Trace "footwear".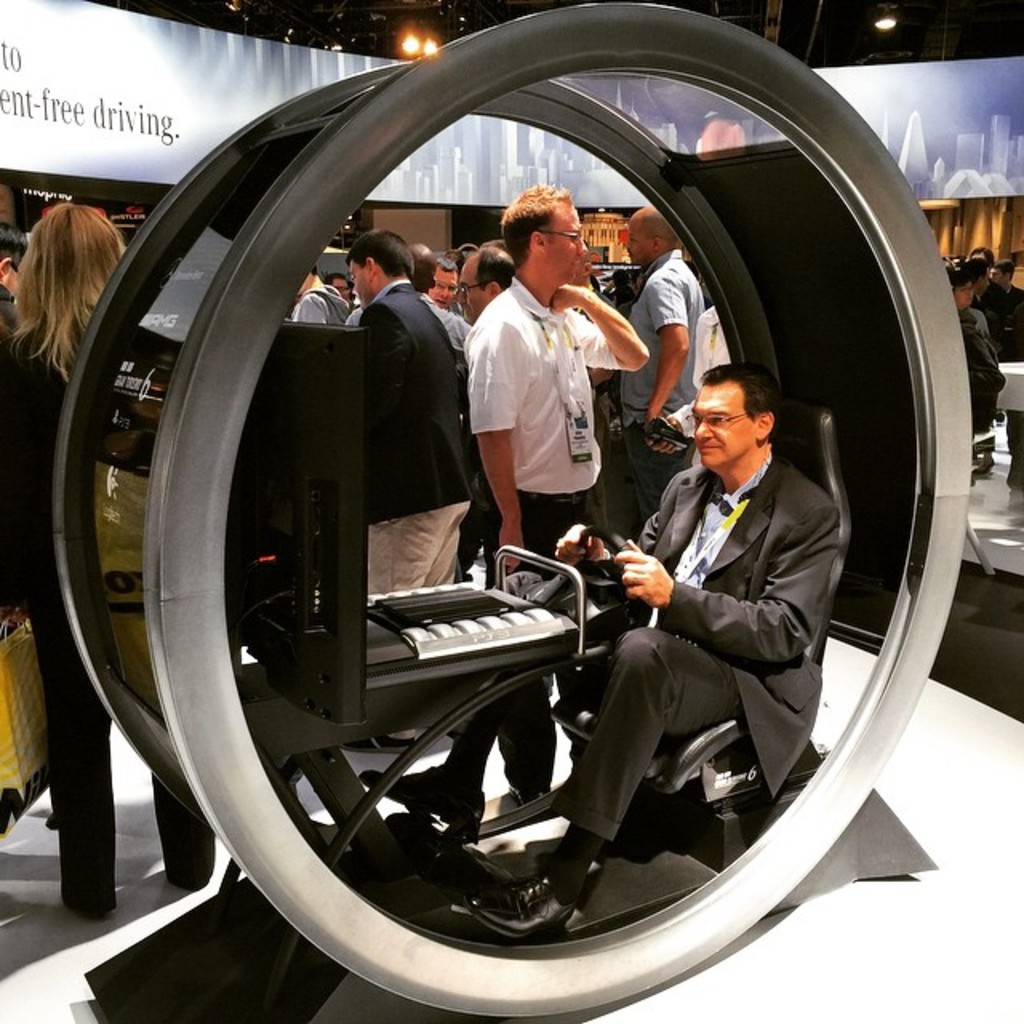
Traced to bbox(459, 874, 576, 939).
